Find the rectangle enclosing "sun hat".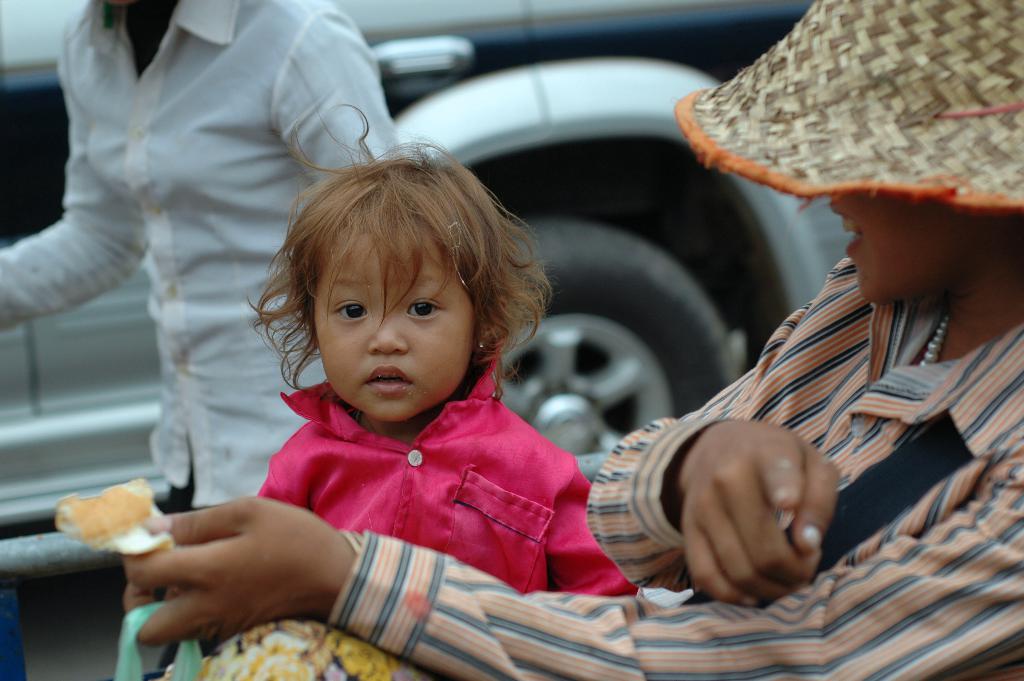
(672, 0, 1023, 221).
